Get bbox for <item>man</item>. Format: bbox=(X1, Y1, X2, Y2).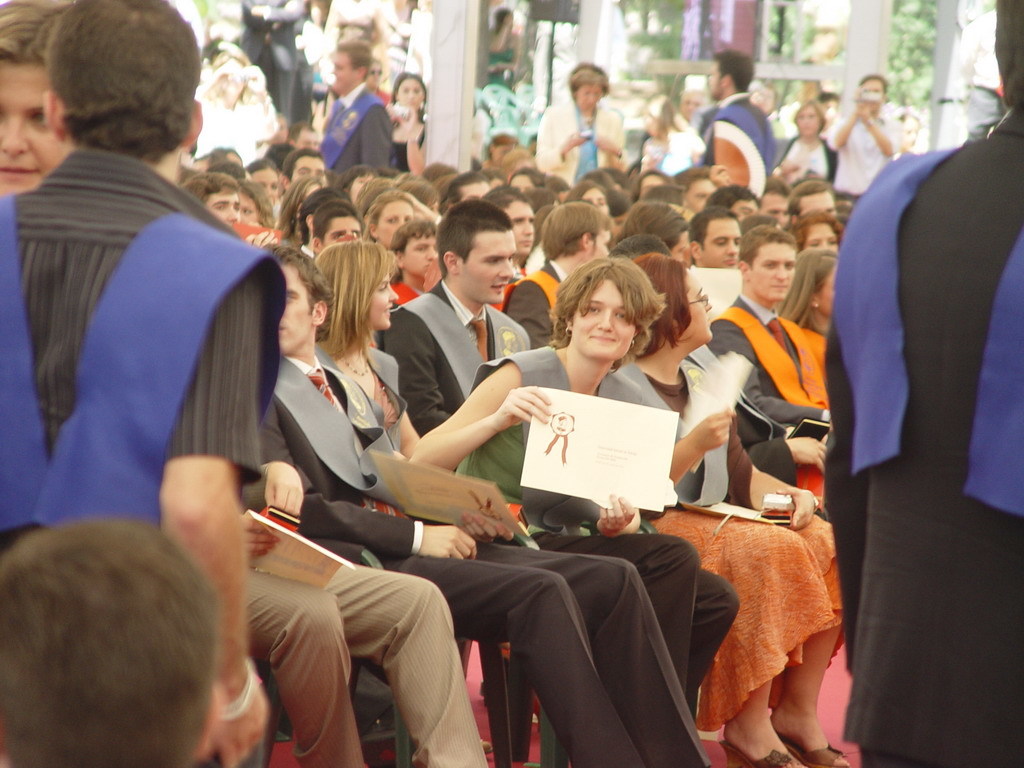
bbox=(485, 186, 536, 277).
